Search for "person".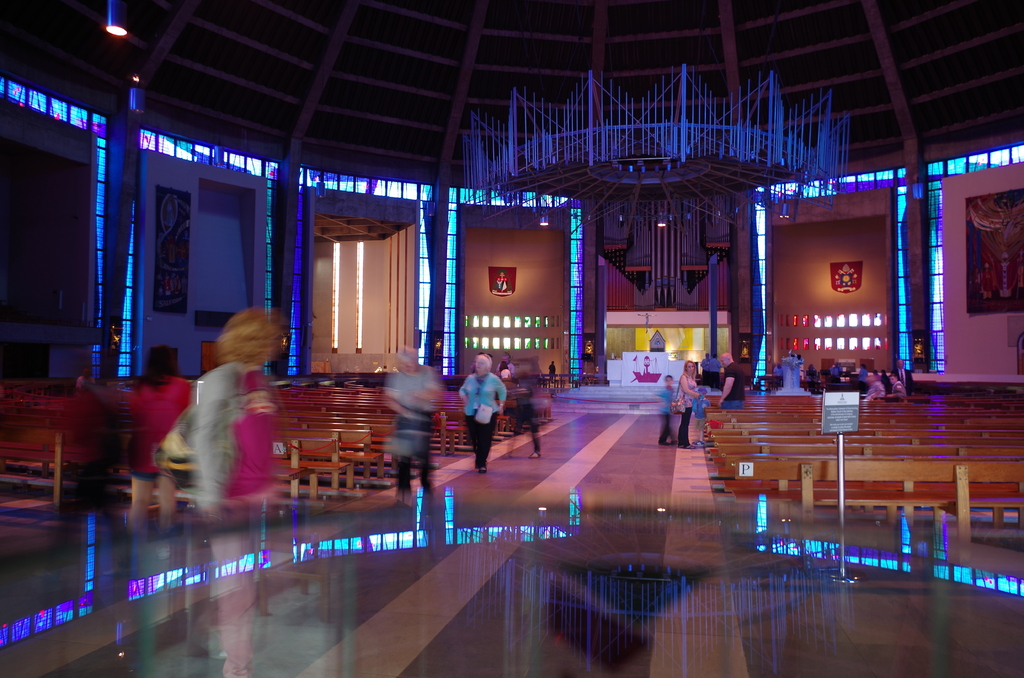
Found at (x1=657, y1=370, x2=681, y2=444).
